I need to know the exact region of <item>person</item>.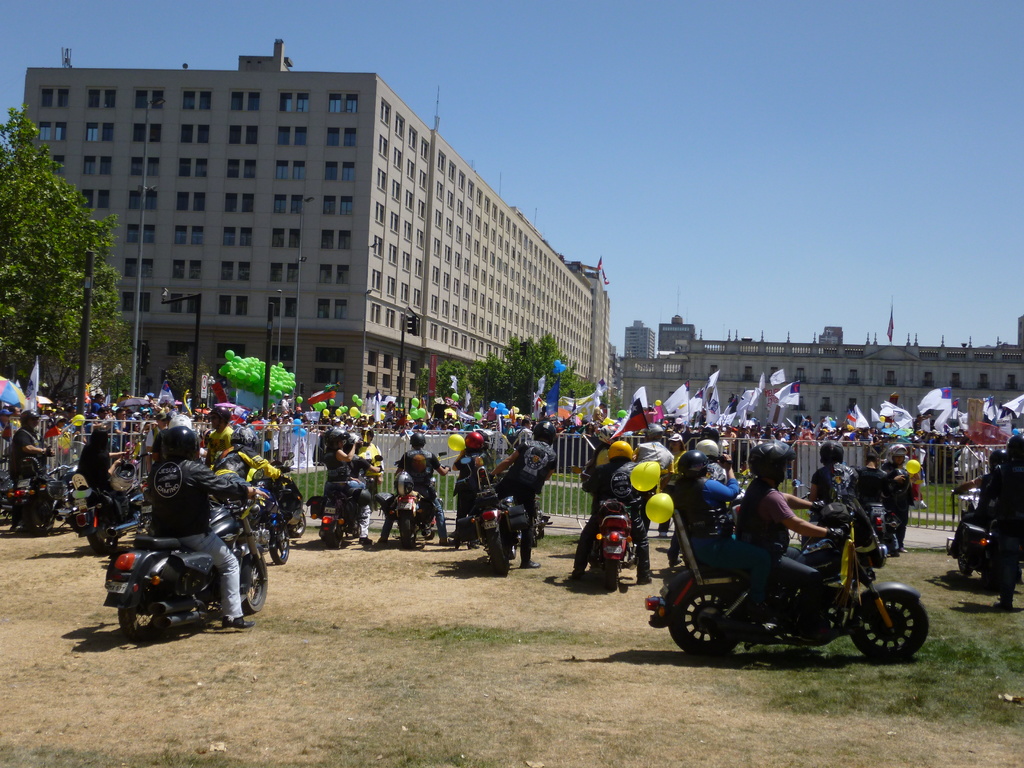
Region: [x1=212, y1=426, x2=291, y2=484].
